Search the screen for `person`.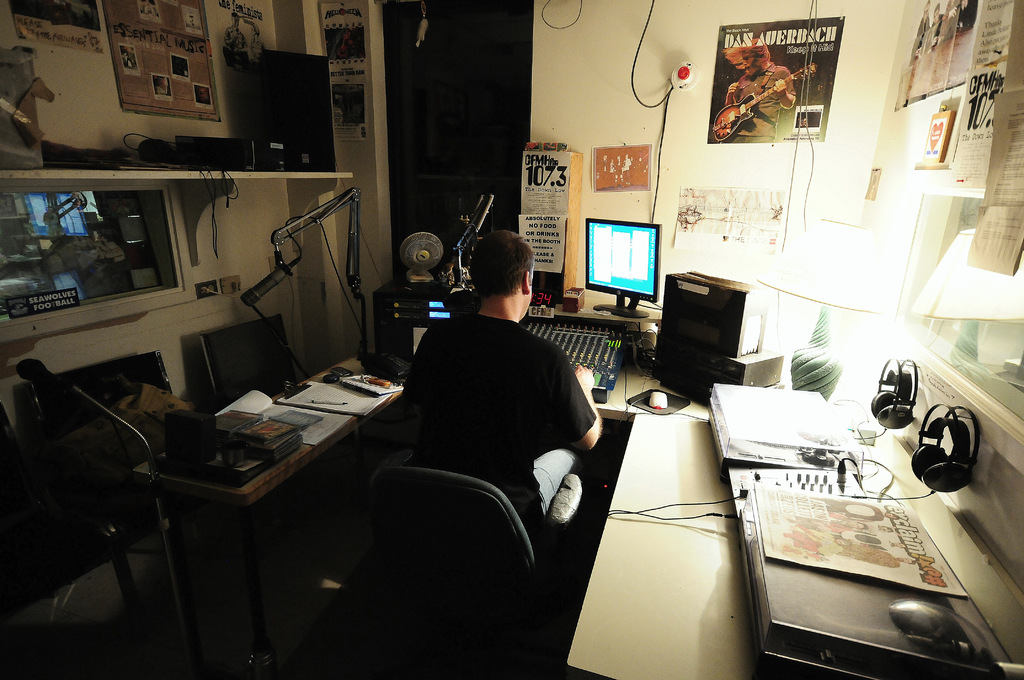
Found at pyautogui.locateOnScreen(722, 38, 797, 145).
